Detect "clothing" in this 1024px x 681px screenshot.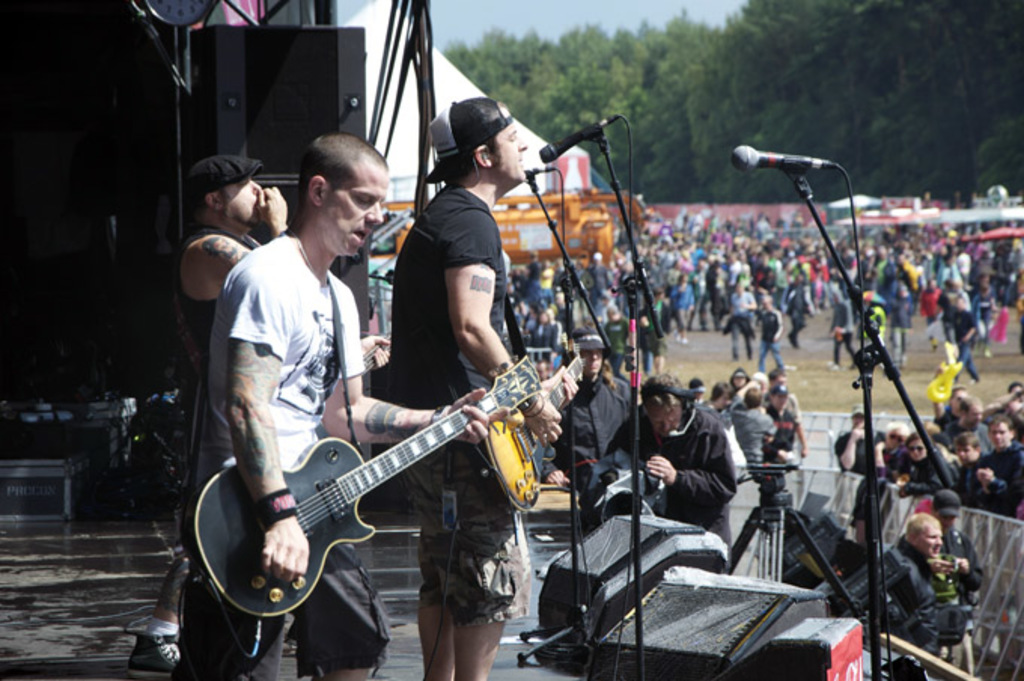
Detection: (827,431,876,476).
